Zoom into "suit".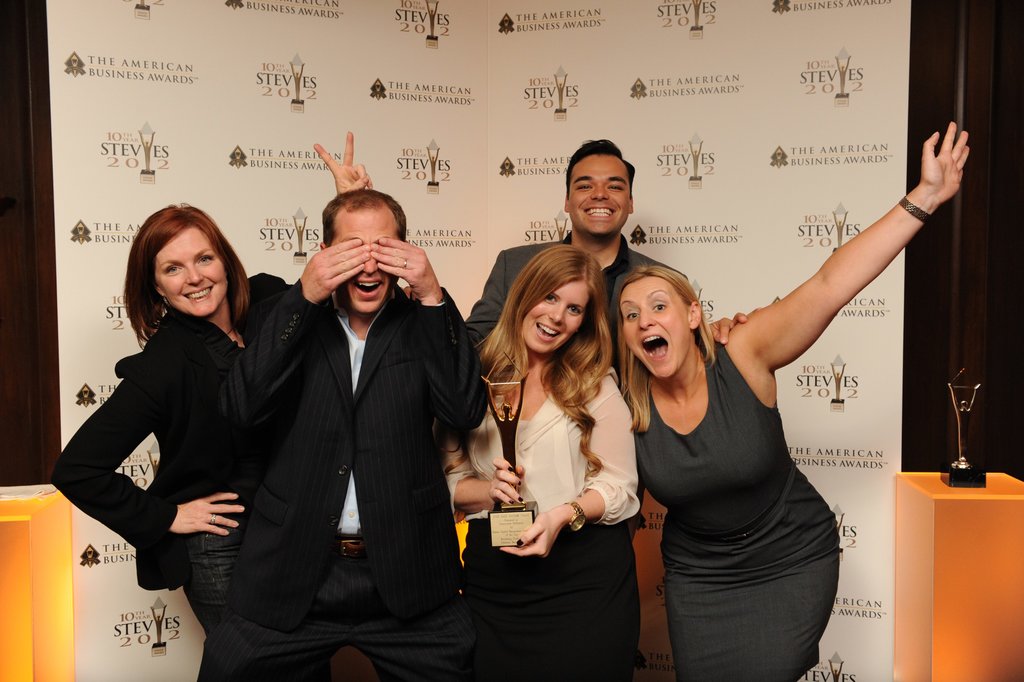
Zoom target: l=198, t=275, r=495, b=681.
